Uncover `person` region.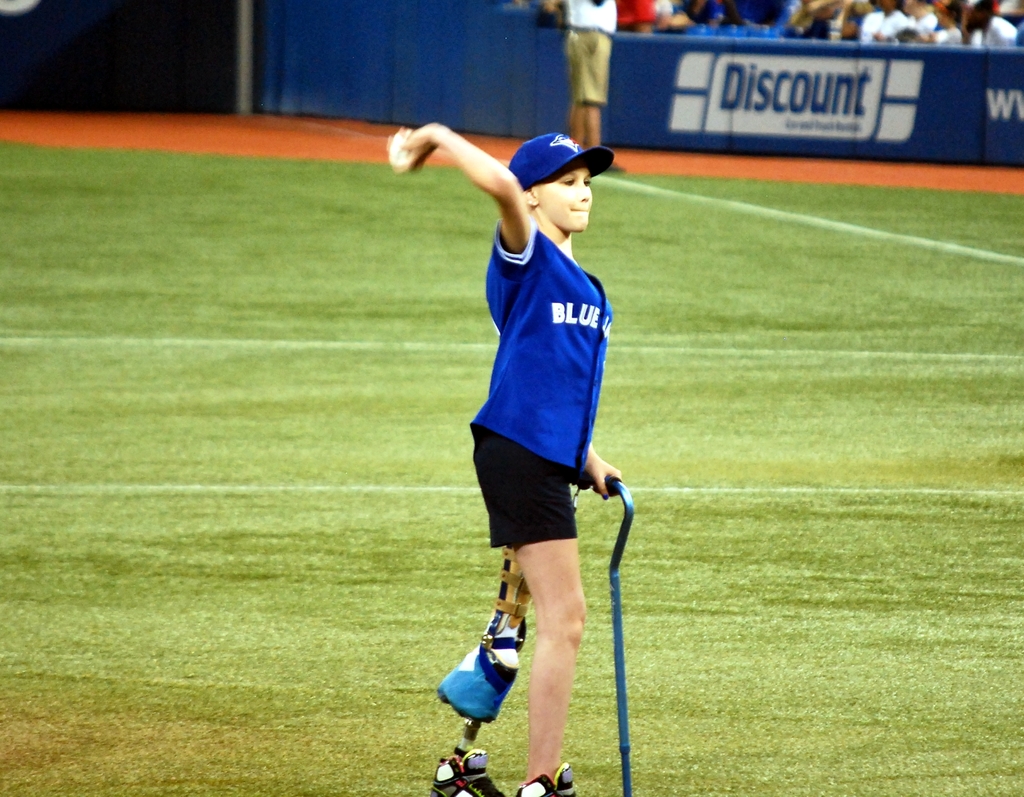
Uncovered: 422, 47, 646, 796.
